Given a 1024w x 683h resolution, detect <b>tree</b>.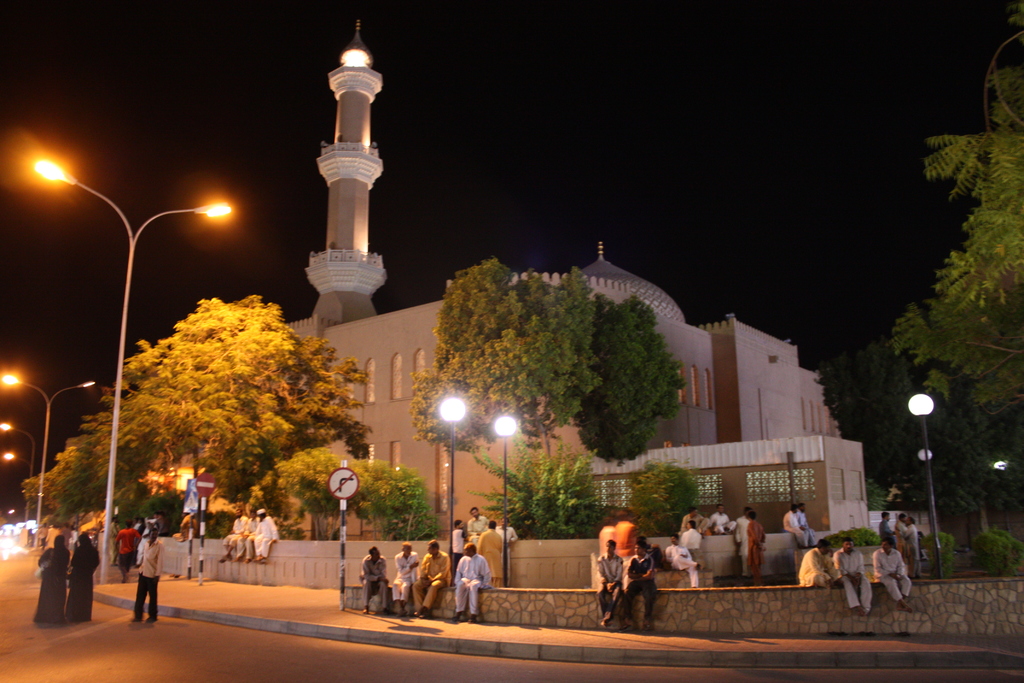
<box>90,267,362,544</box>.
